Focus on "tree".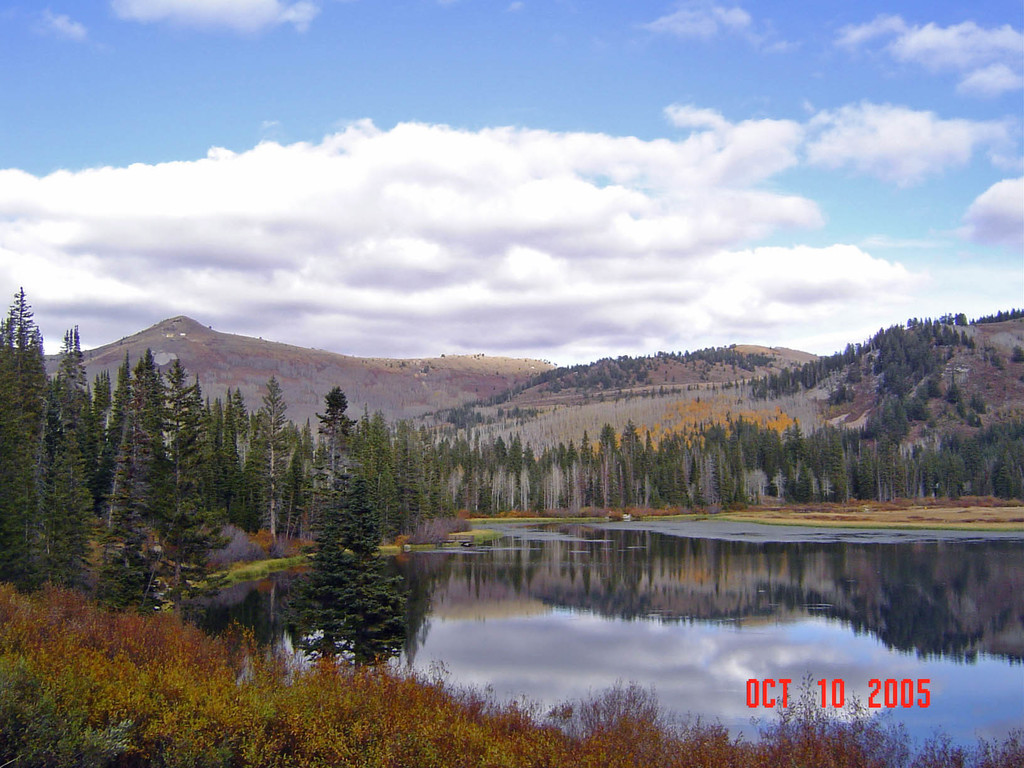
Focused at Rect(190, 392, 212, 500).
